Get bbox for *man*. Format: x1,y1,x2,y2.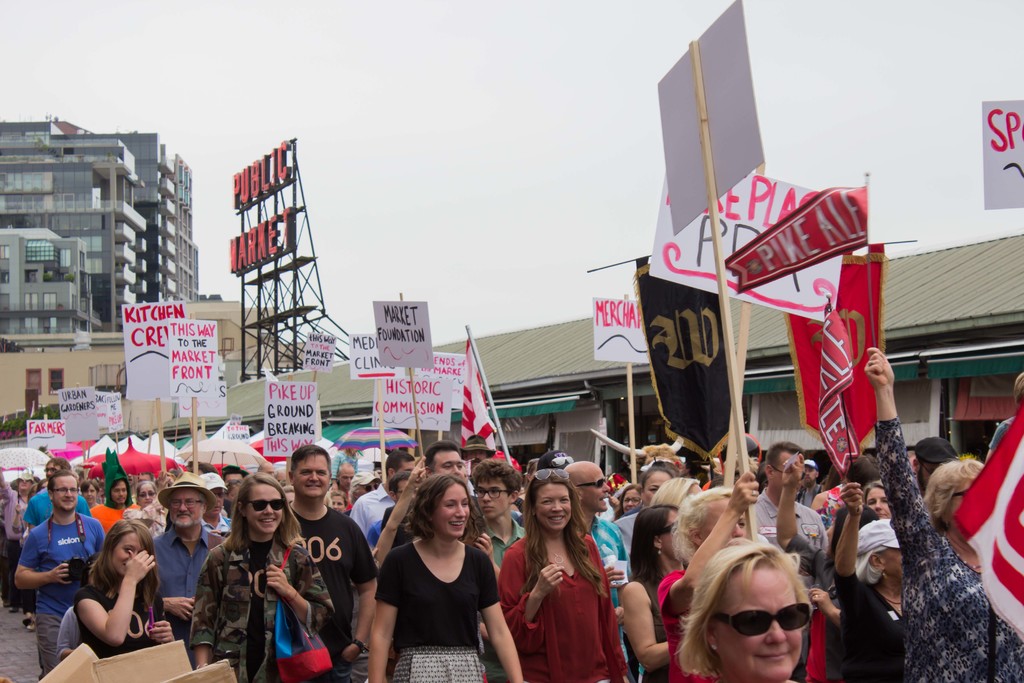
154,470,226,638.
